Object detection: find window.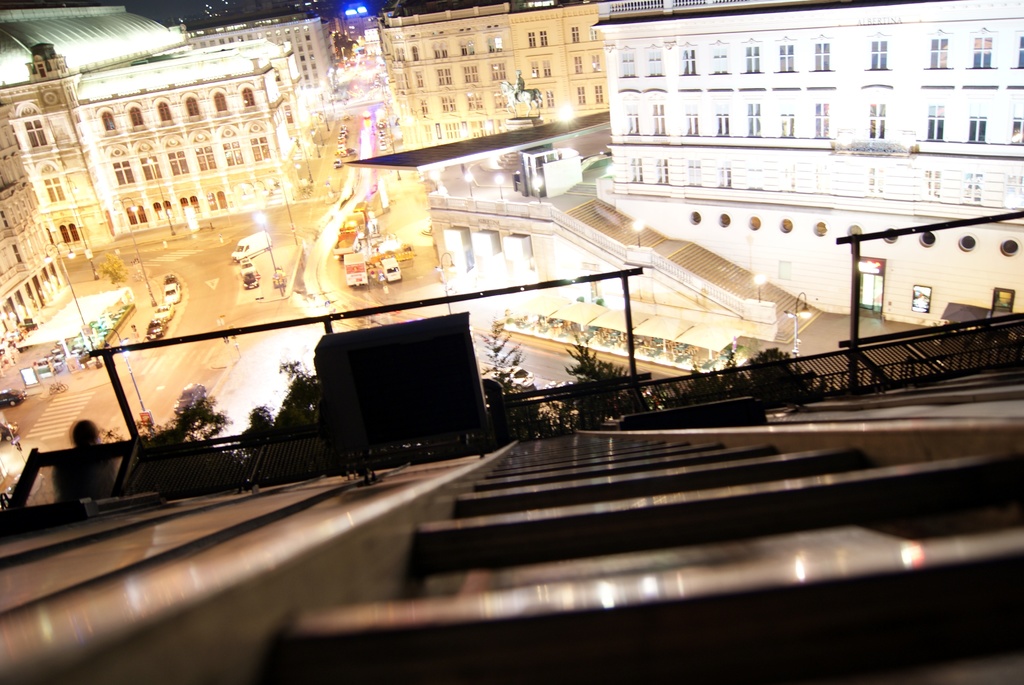
745,45,761,72.
